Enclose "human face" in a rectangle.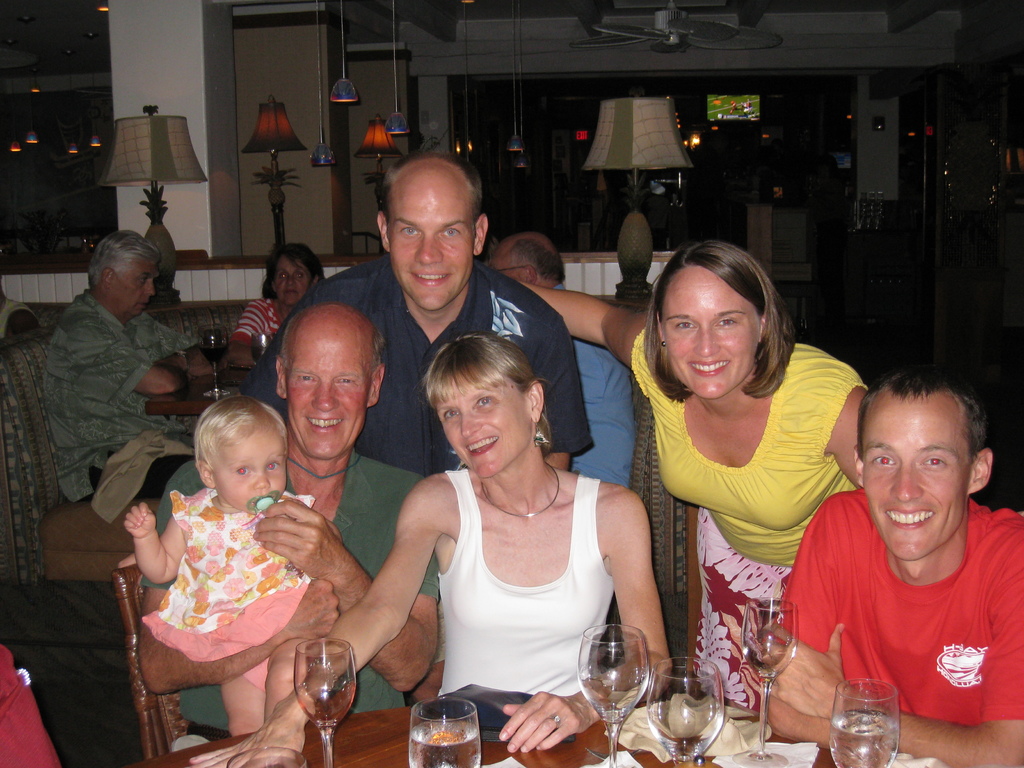
664,273,757,400.
